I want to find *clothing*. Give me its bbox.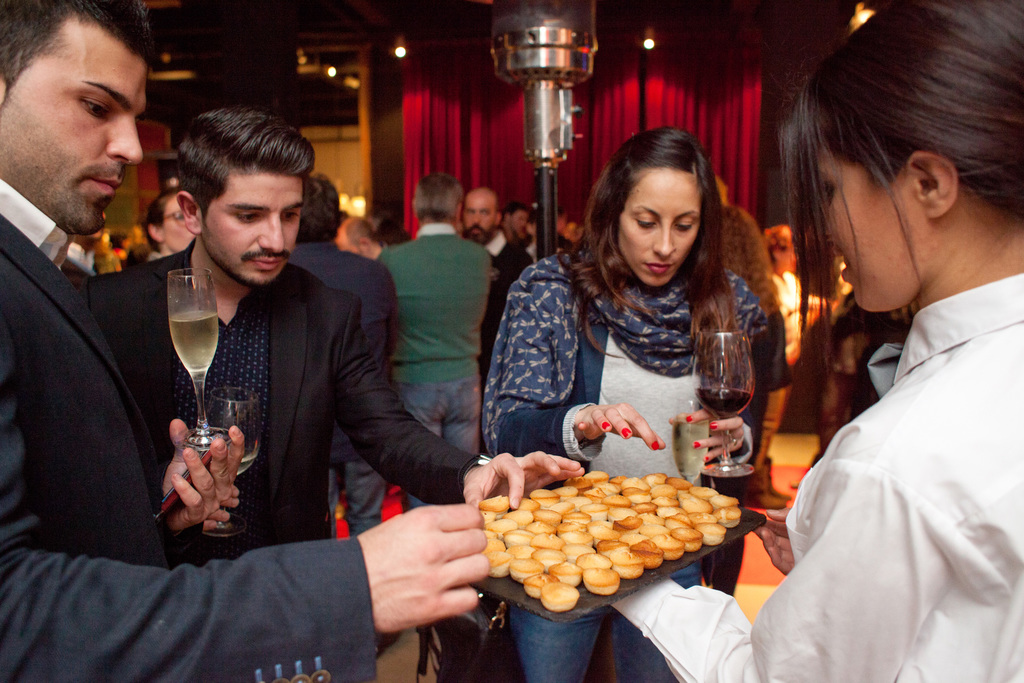
0 172 381 682.
